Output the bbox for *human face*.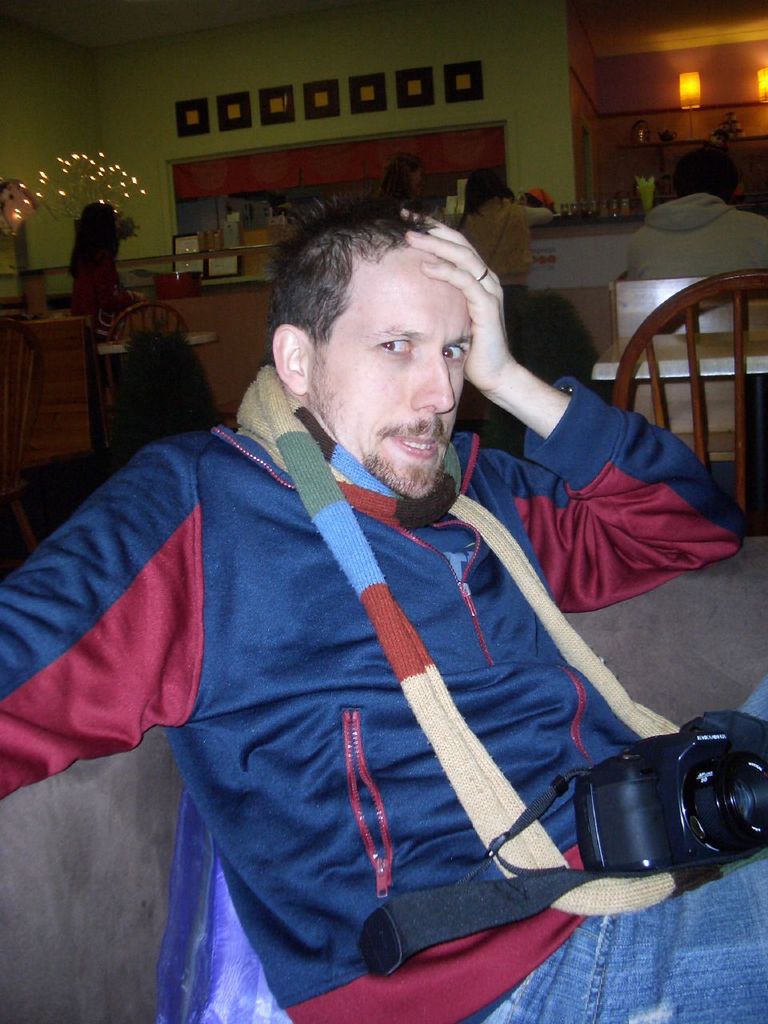
region(310, 256, 473, 499).
